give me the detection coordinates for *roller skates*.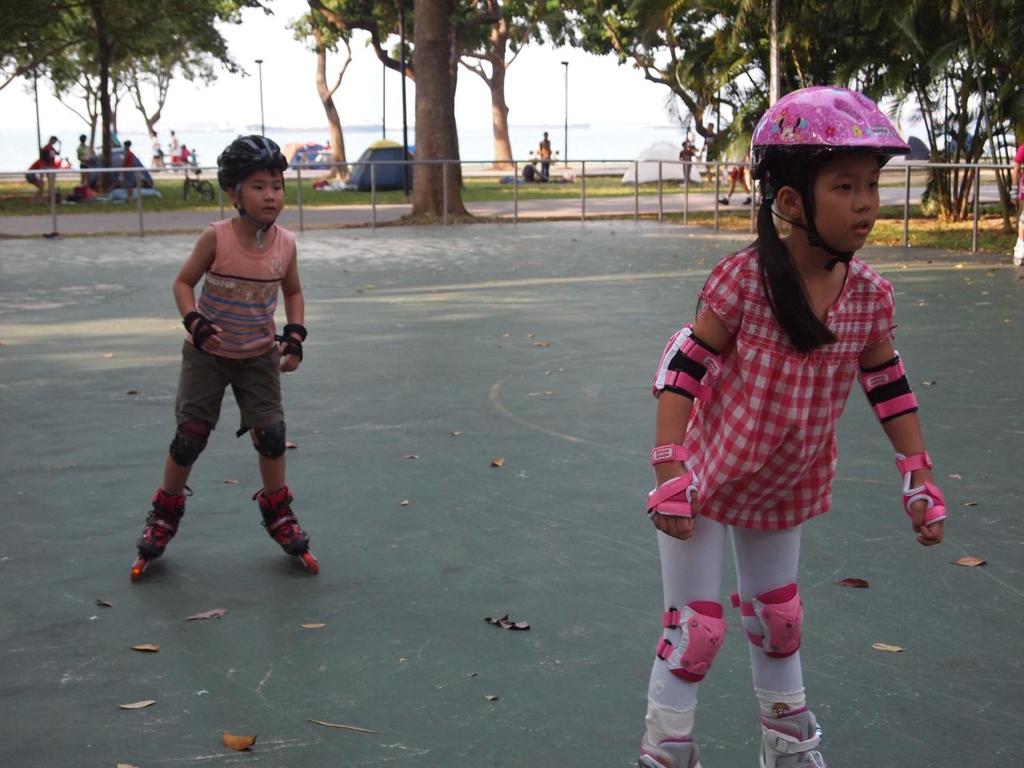
(x1=763, y1=702, x2=830, y2=767).
